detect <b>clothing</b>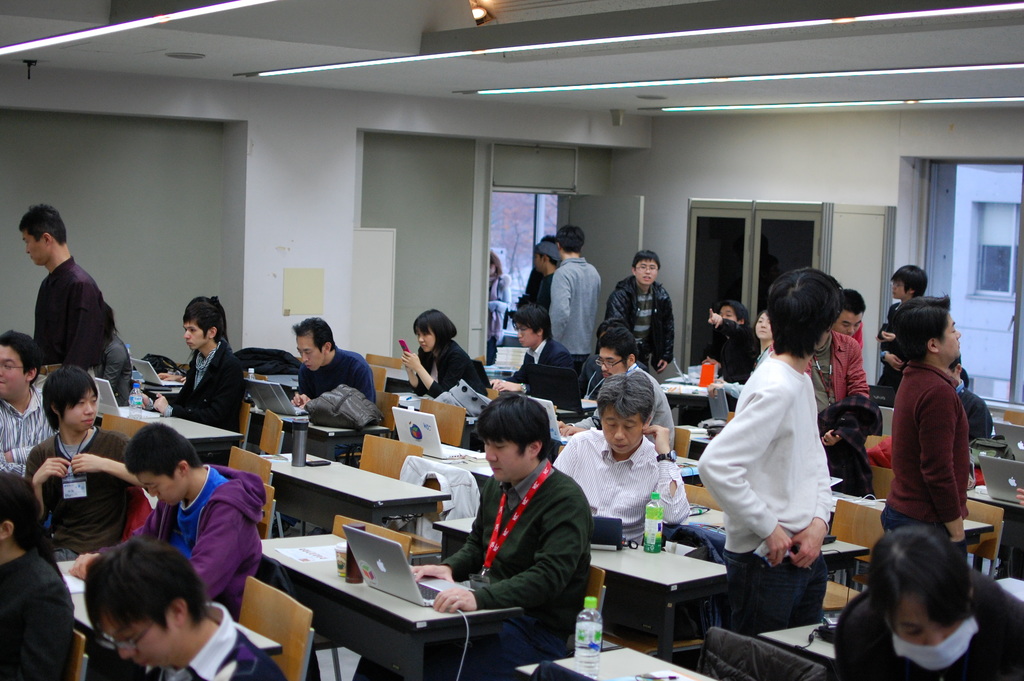
left=518, top=270, right=553, bottom=302
